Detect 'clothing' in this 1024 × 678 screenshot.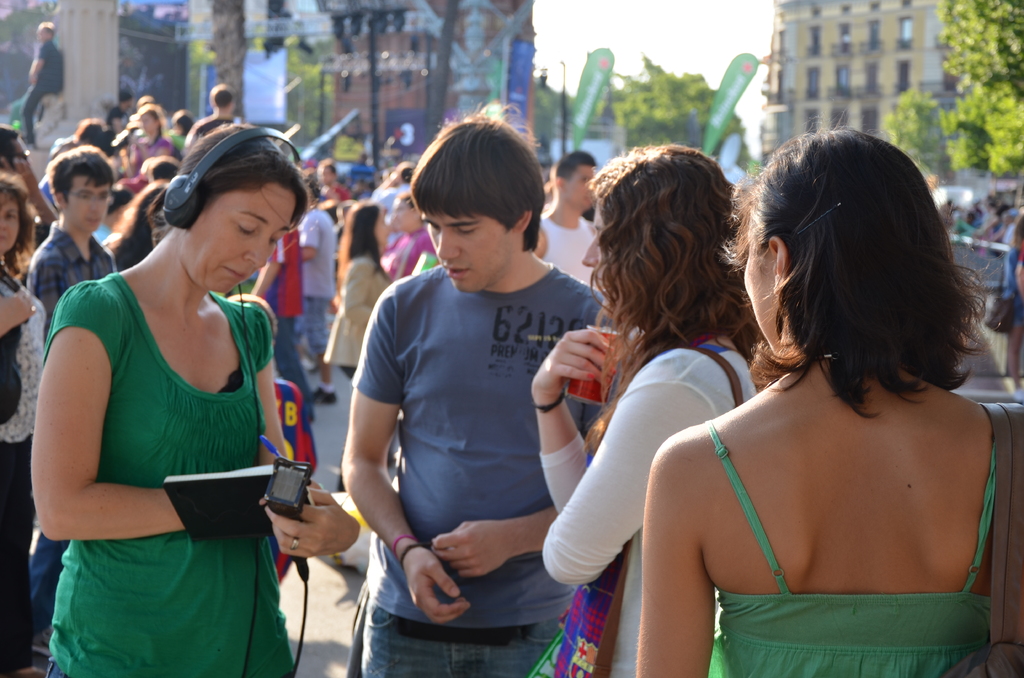
Detection: x1=707, y1=402, x2=1023, y2=677.
